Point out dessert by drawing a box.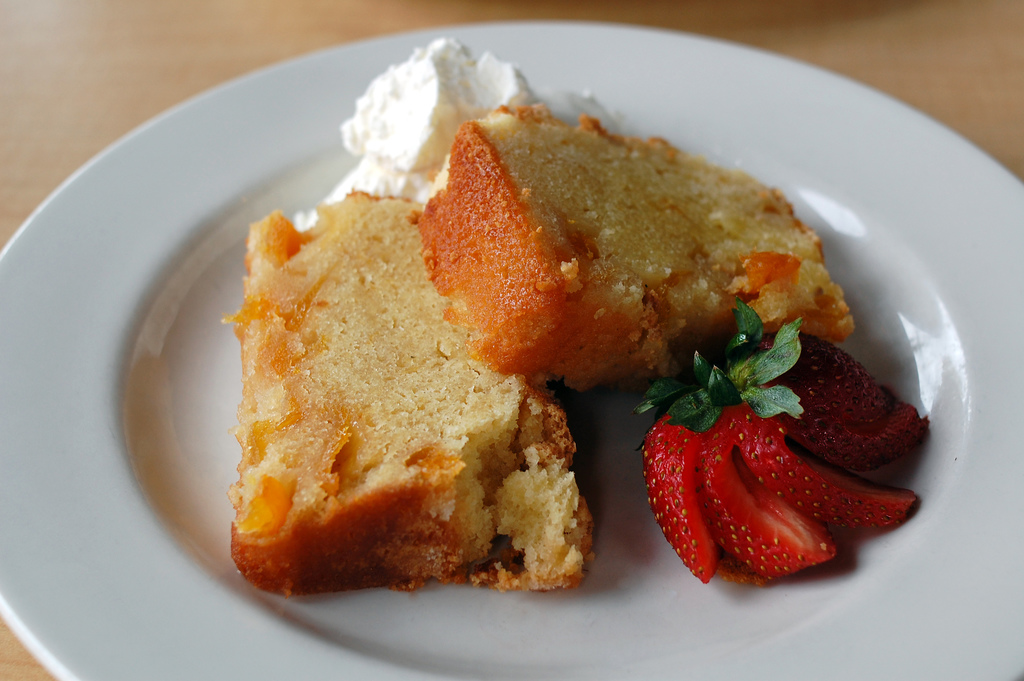
detection(216, 154, 629, 645).
